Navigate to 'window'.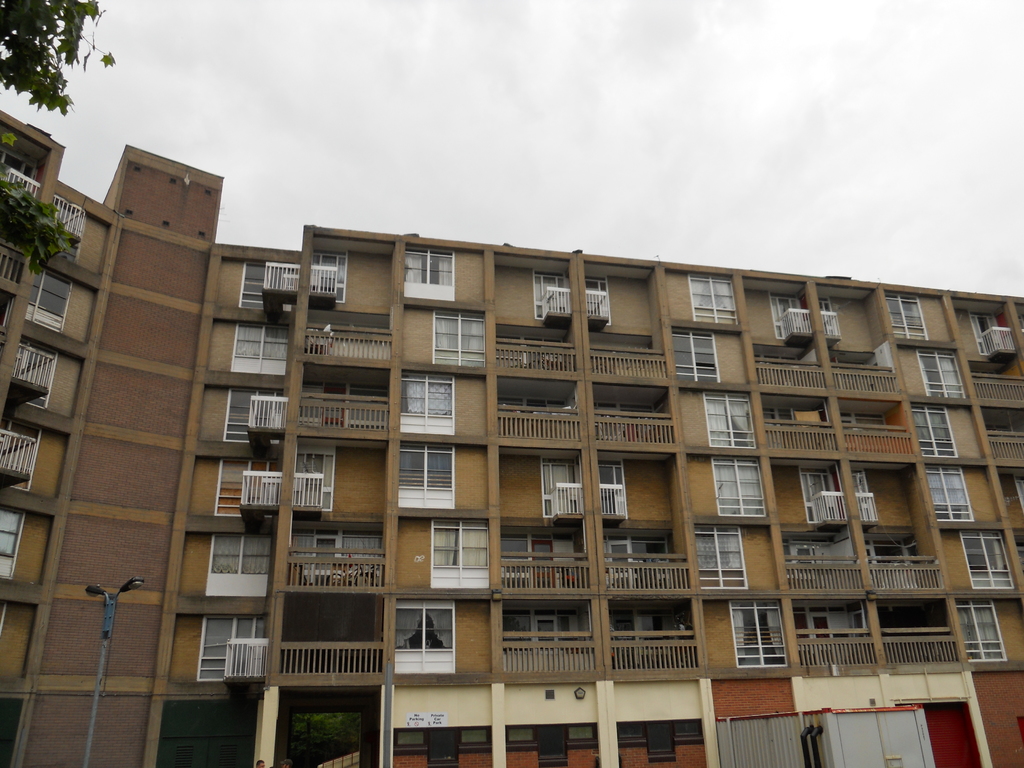
Navigation target: <box>199,525,284,604</box>.
